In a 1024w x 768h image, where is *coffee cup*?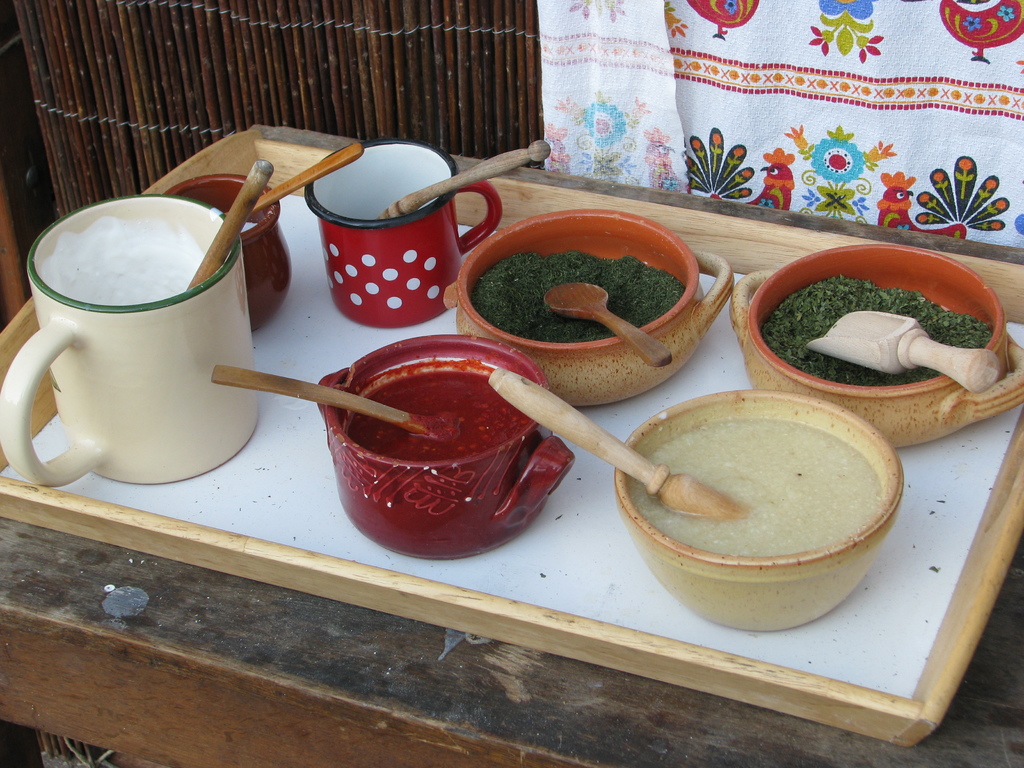
Rect(0, 195, 248, 485).
